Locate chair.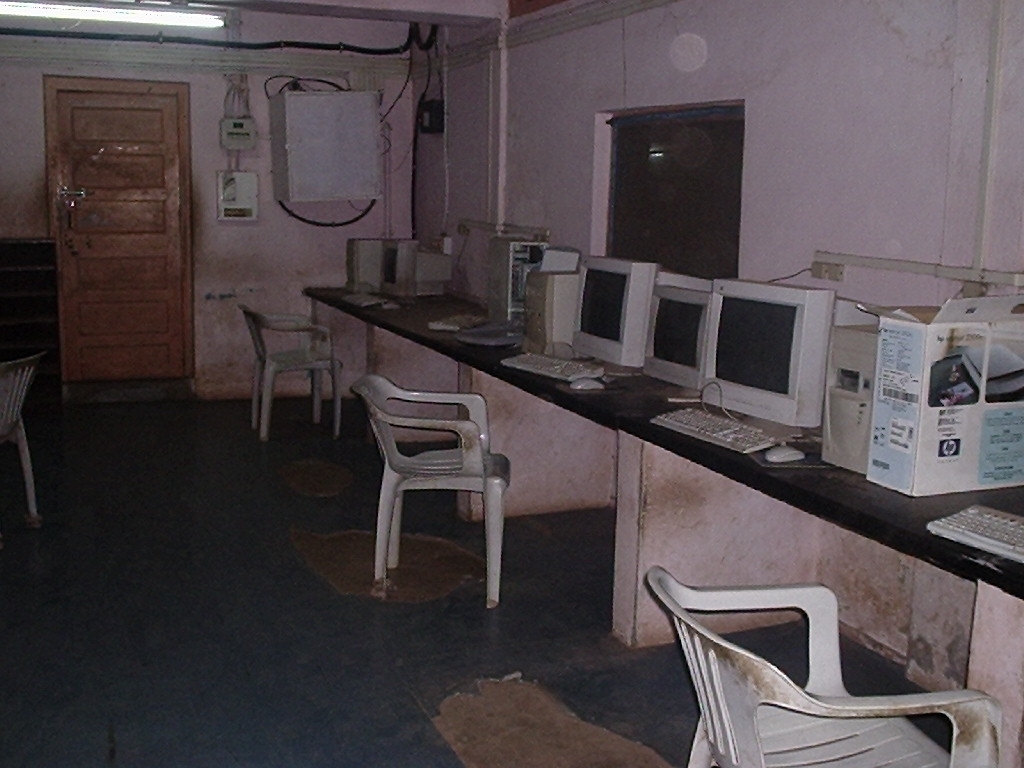
Bounding box: crop(0, 356, 40, 525).
